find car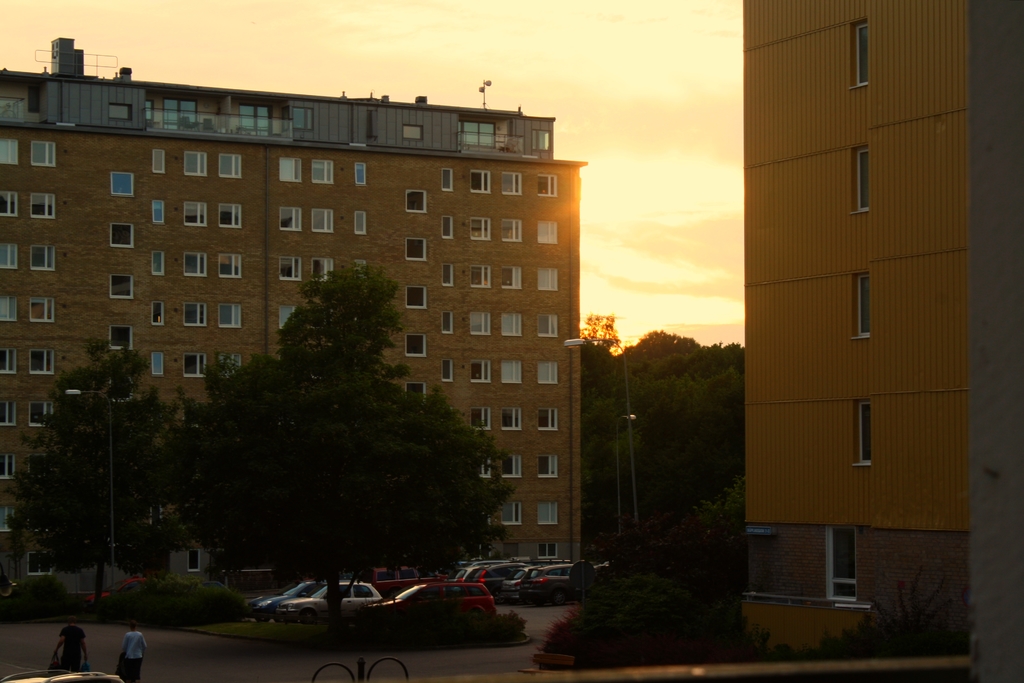
<box>0,670,124,682</box>
